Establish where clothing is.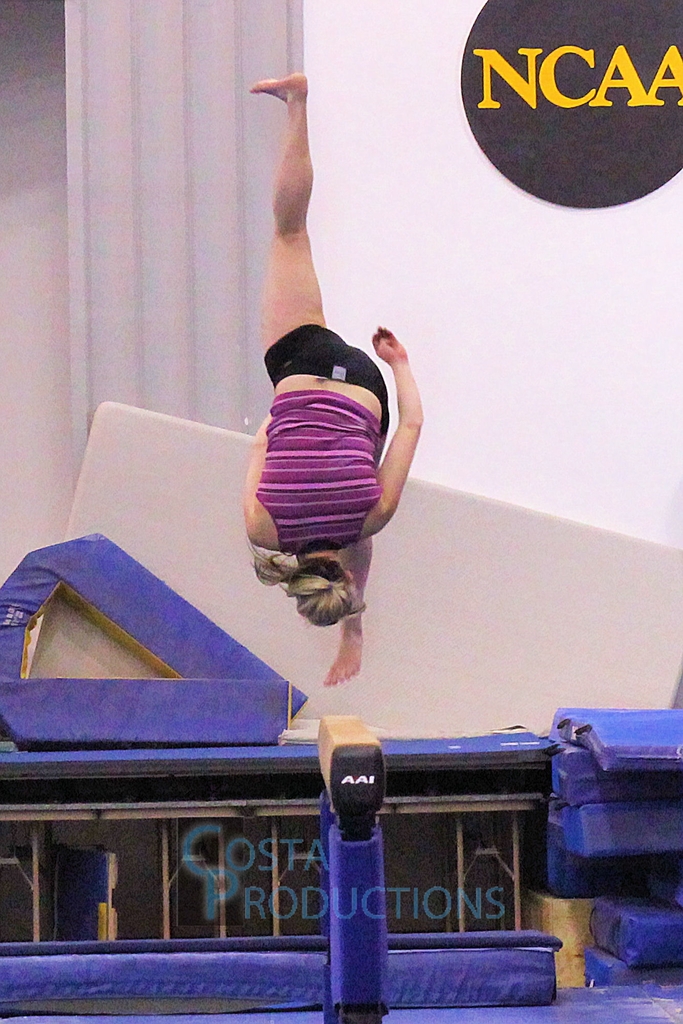
Established at bbox=[251, 317, 389, 563].
